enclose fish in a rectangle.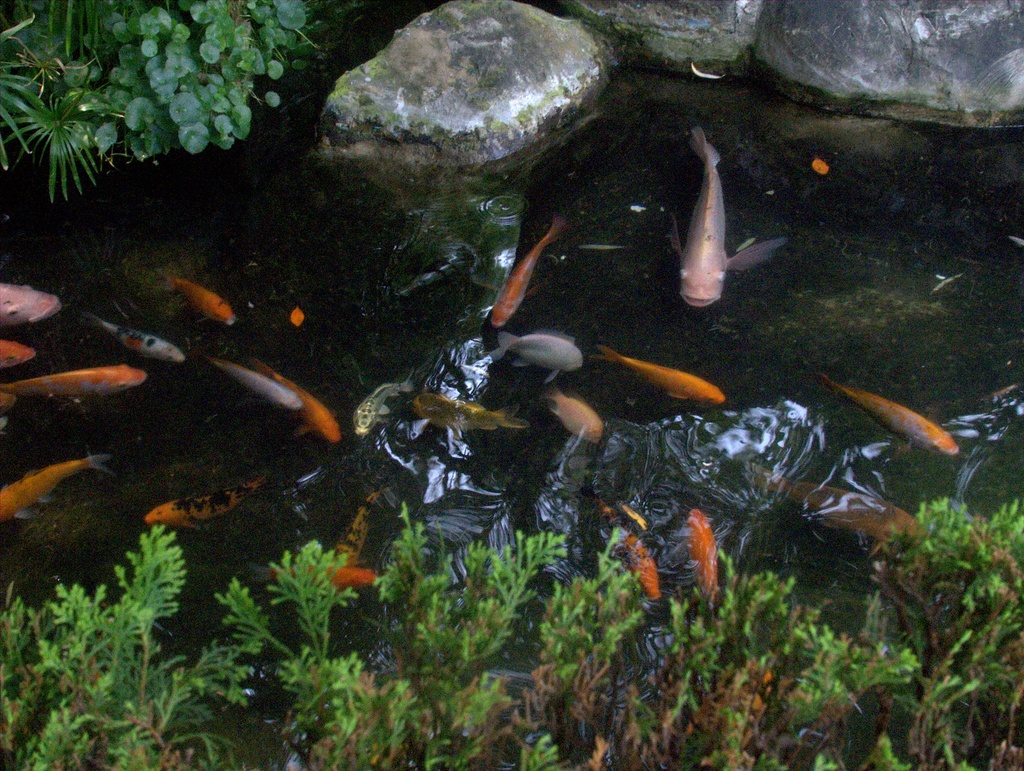
box=[0, 282, 65, 330].
